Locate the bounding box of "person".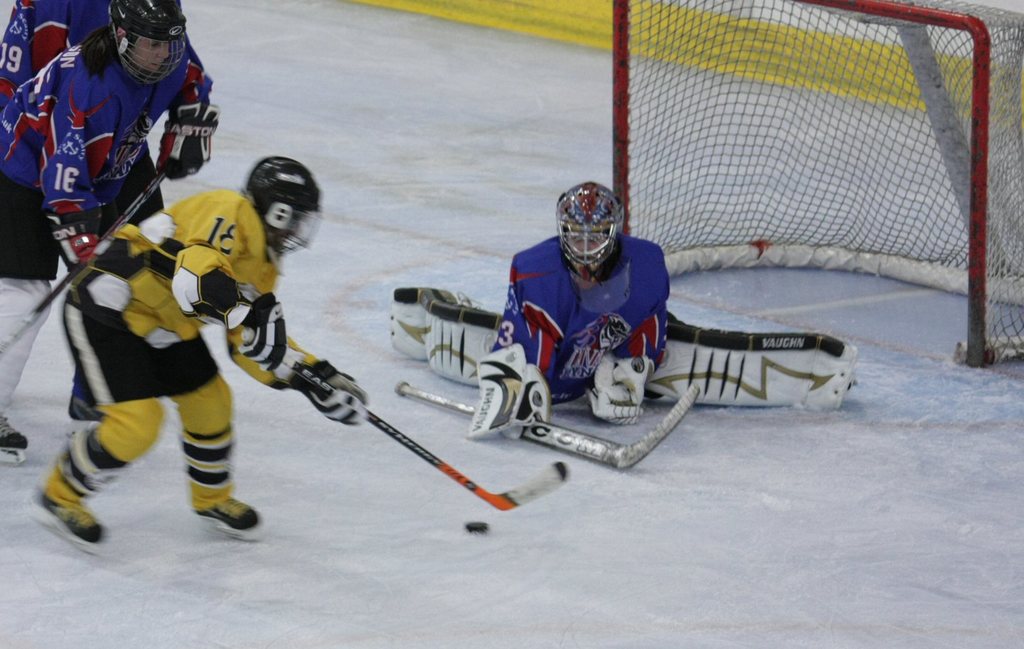
Bounding box: bbox(486, 179, 671, 449).
